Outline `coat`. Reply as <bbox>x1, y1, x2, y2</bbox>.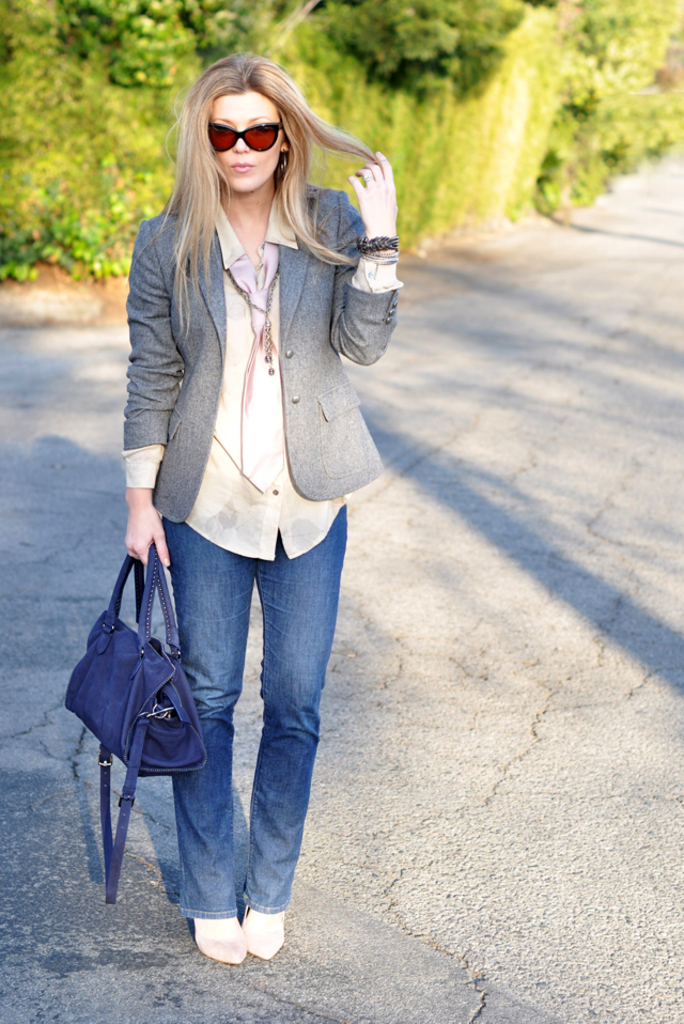
<bbox>105, 103, 400, 567</bbox>.
